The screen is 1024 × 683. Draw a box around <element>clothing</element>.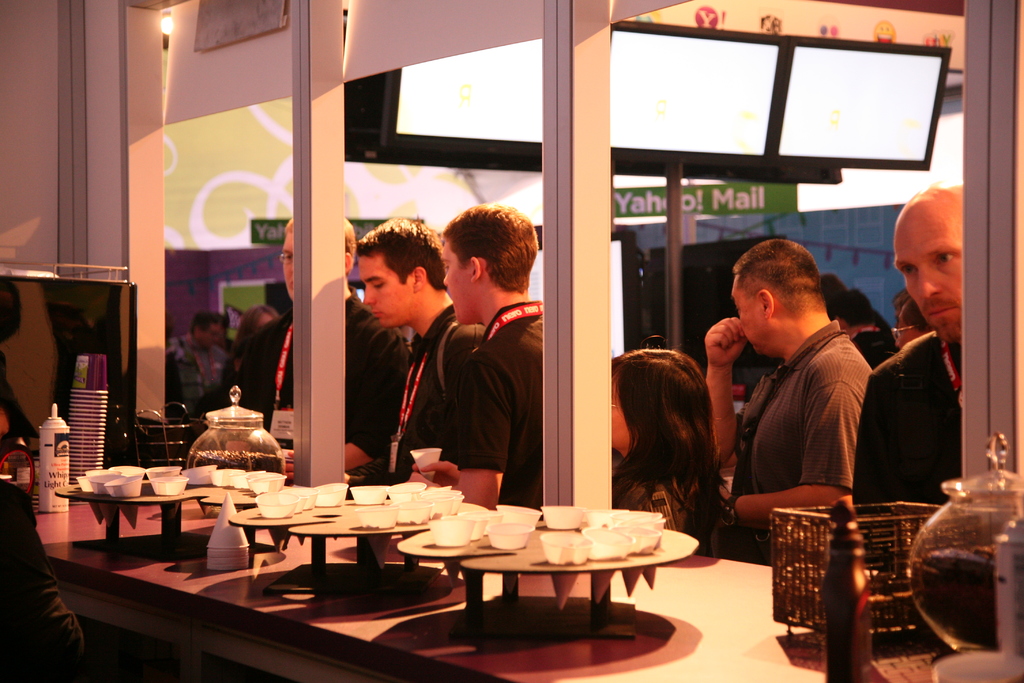
<box>0,477,86,682</box>.
